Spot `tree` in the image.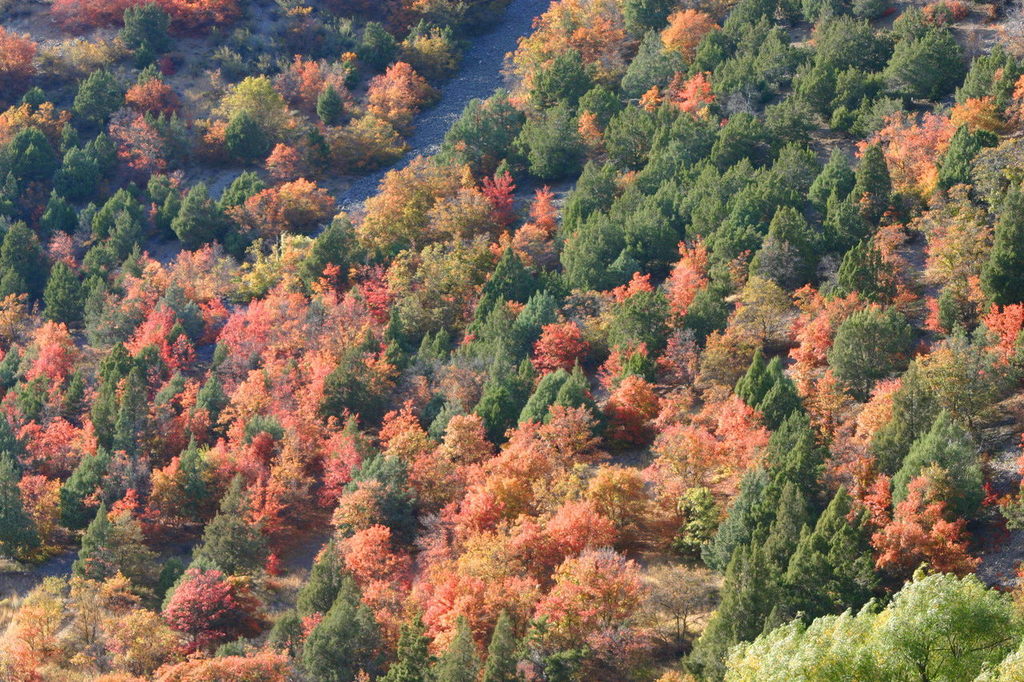
`tree` found at pyautogui.locateOnScreen(894, 407, 999, 541).
